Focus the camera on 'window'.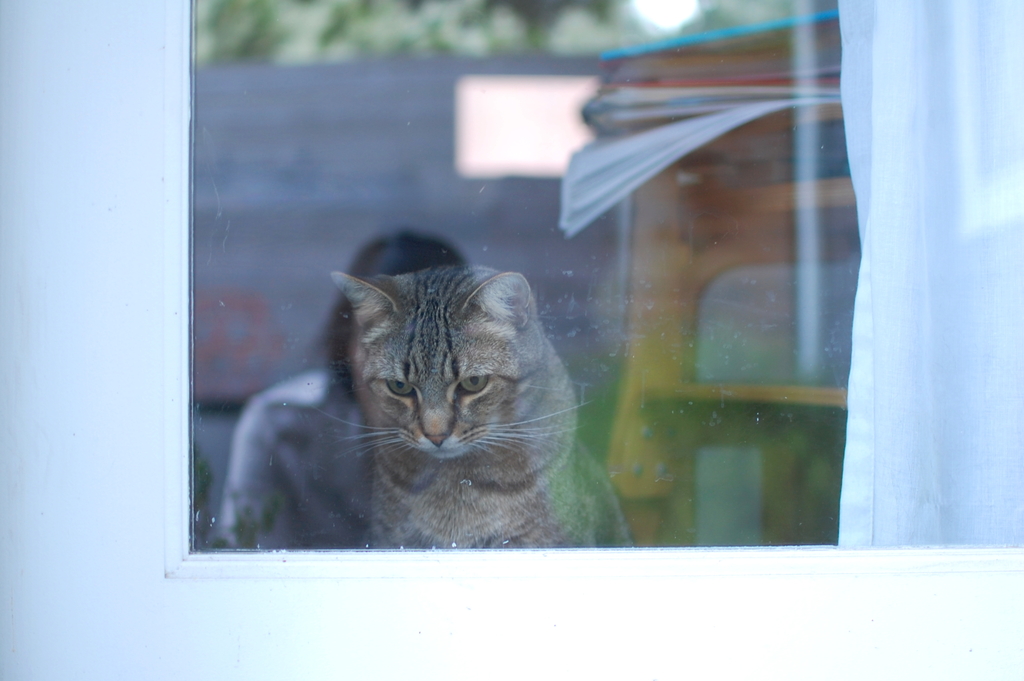
Focus region: <bbox>156, 0, 1023, 573</bbox>.
